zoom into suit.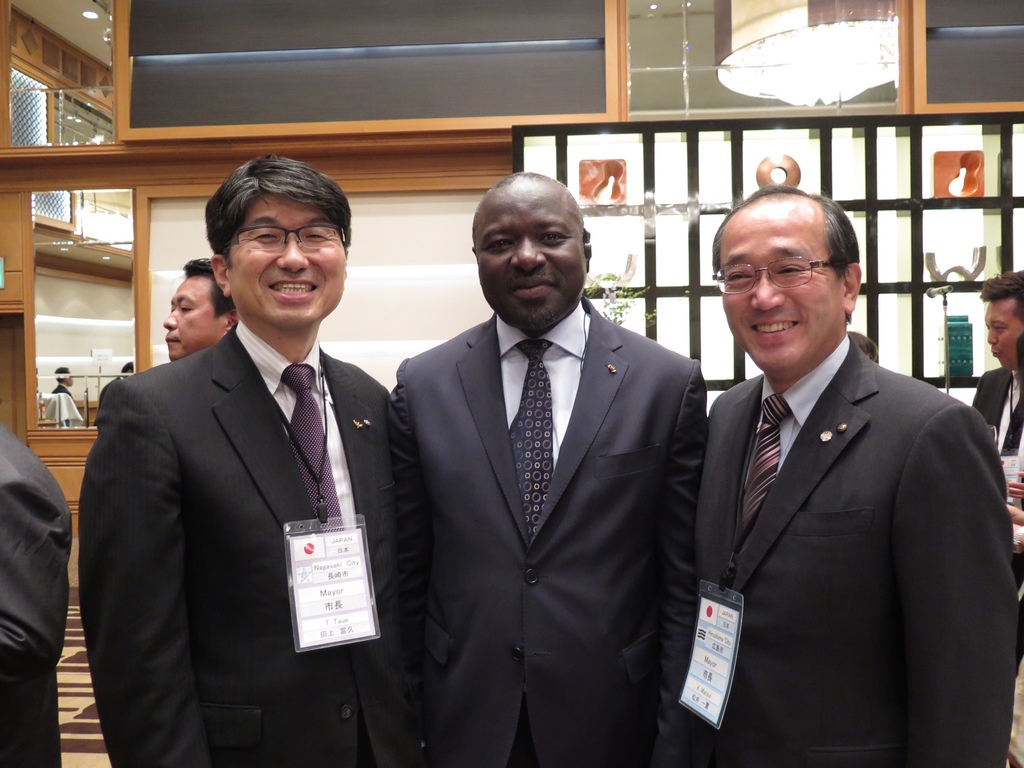
Zoom target: left=78, top=319, right=393, bottom=767.
